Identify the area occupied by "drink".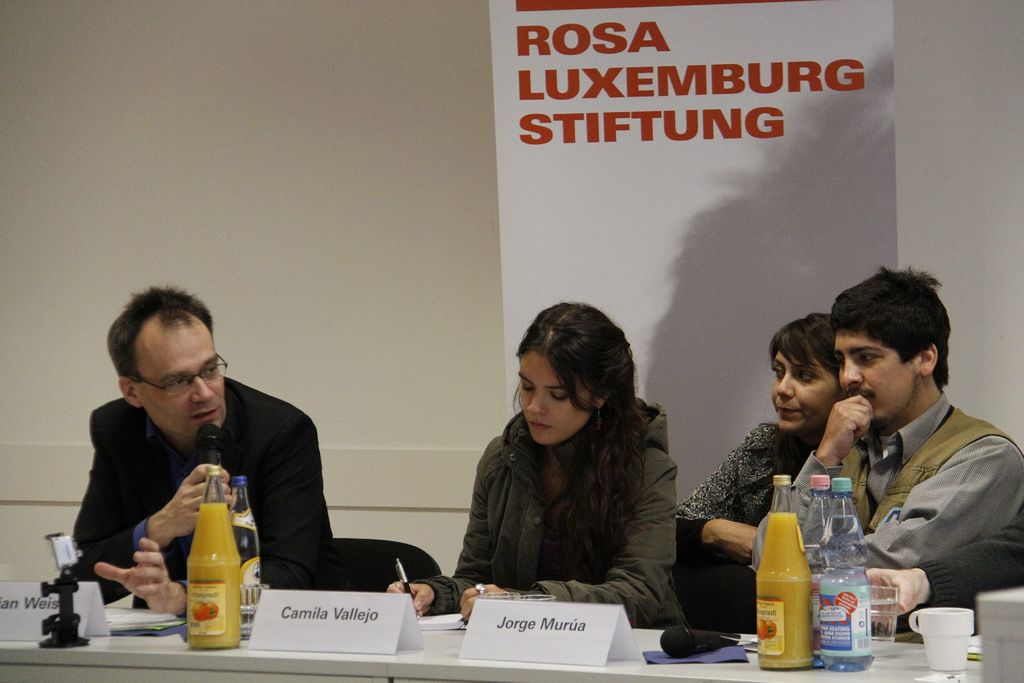
Area: region(813, 484, 869, 673).
